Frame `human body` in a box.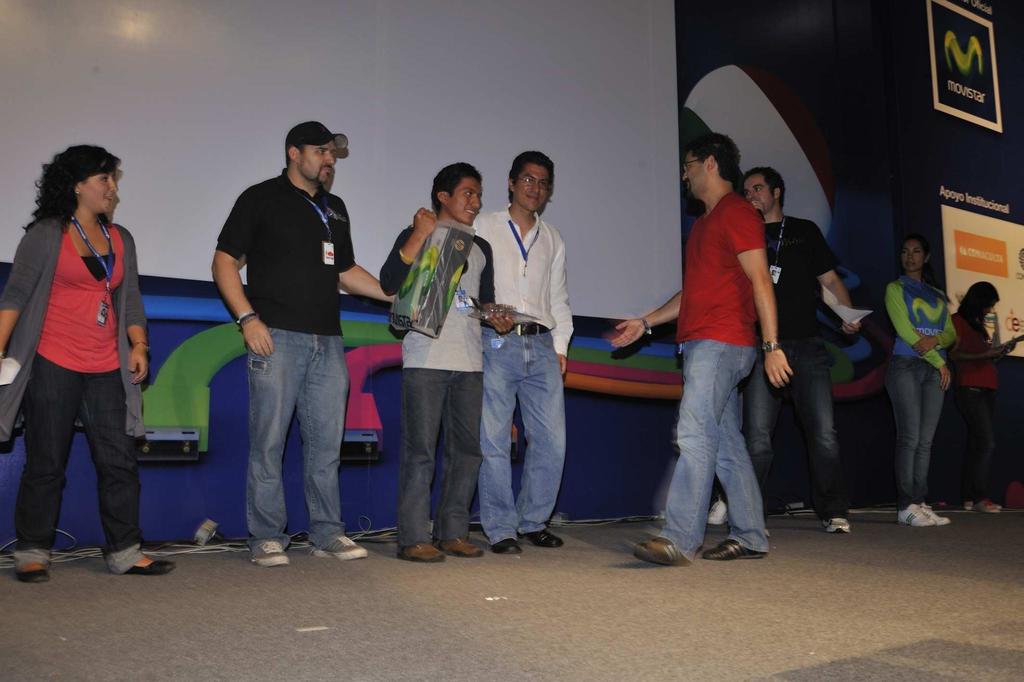
crop(881, 229, 957, 530).
